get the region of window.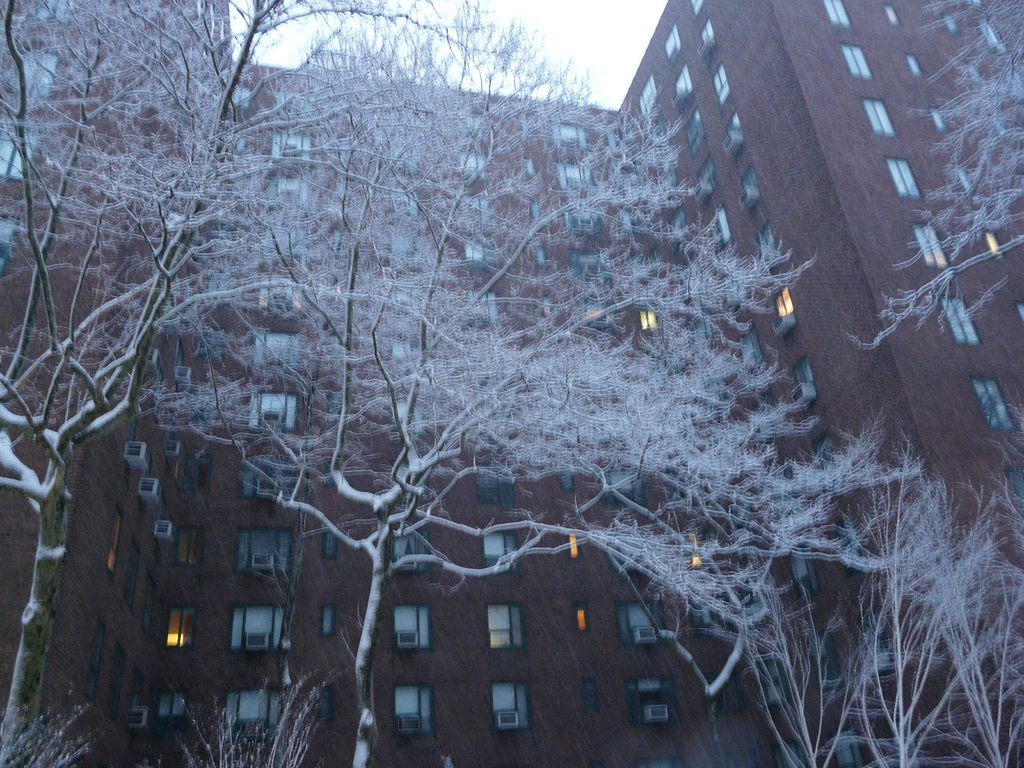
Rect(573, 605, 589, 636).
